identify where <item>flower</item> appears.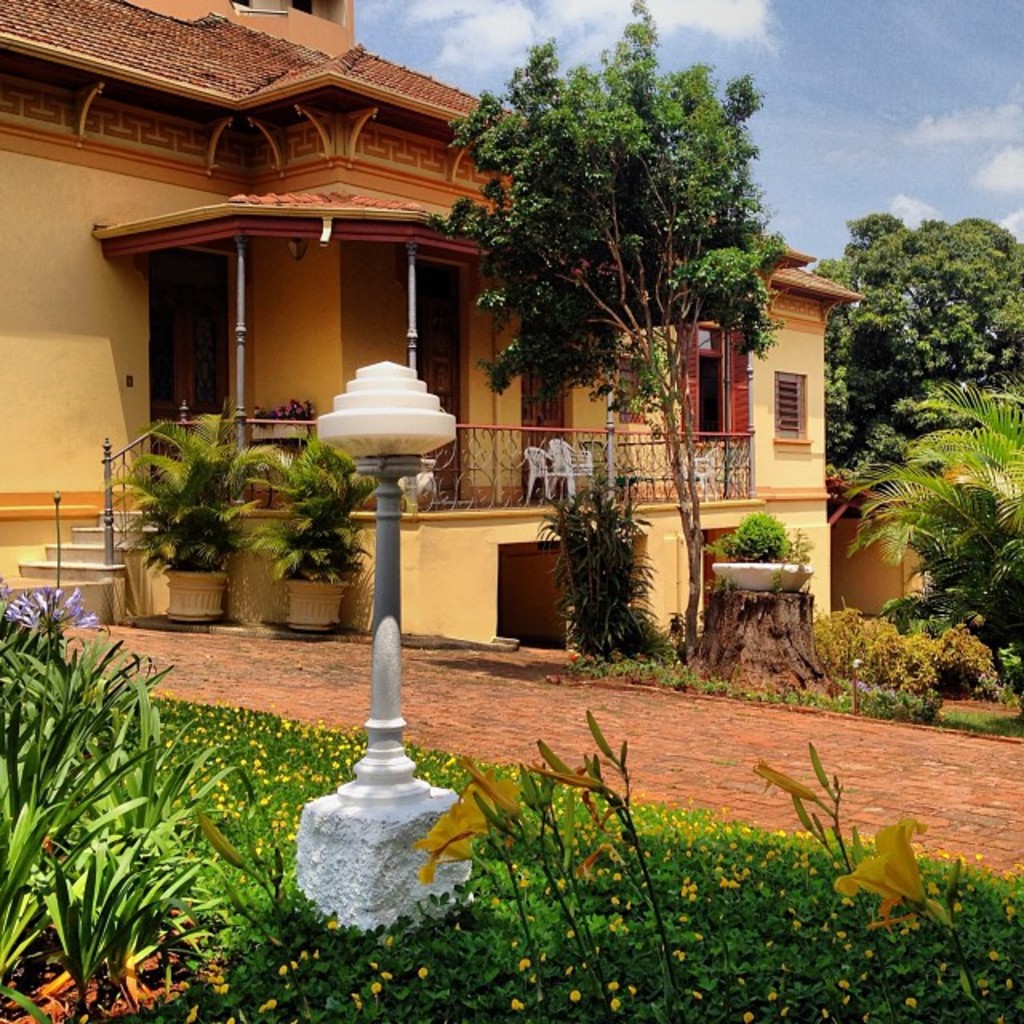
Appears at 834, 826, 947, 914.
